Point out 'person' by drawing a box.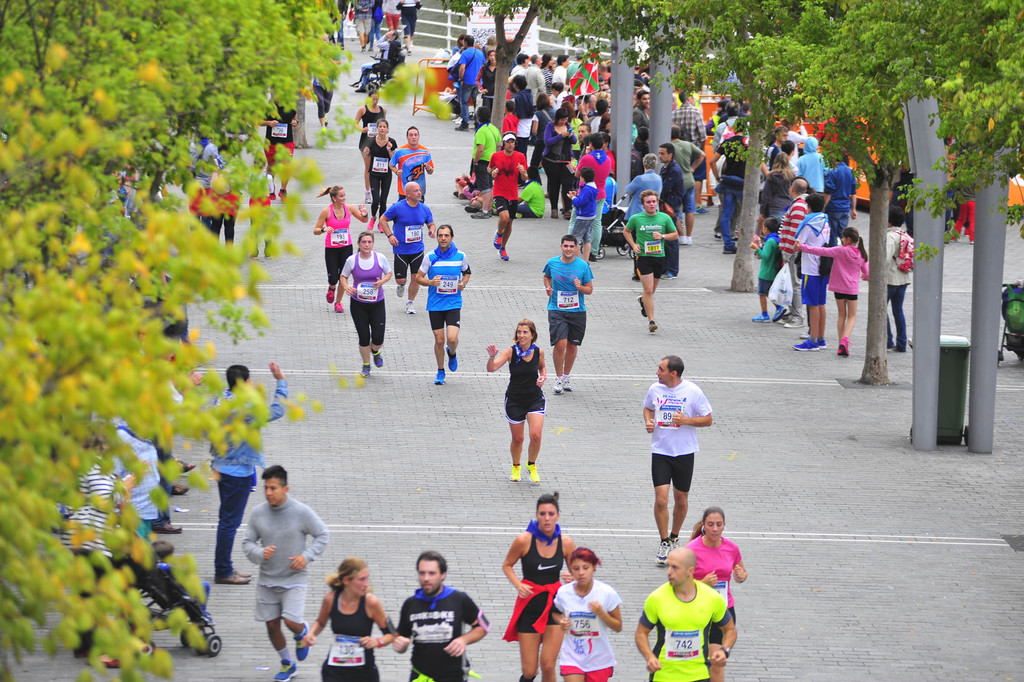
crop(532, 51, 543, 83).
